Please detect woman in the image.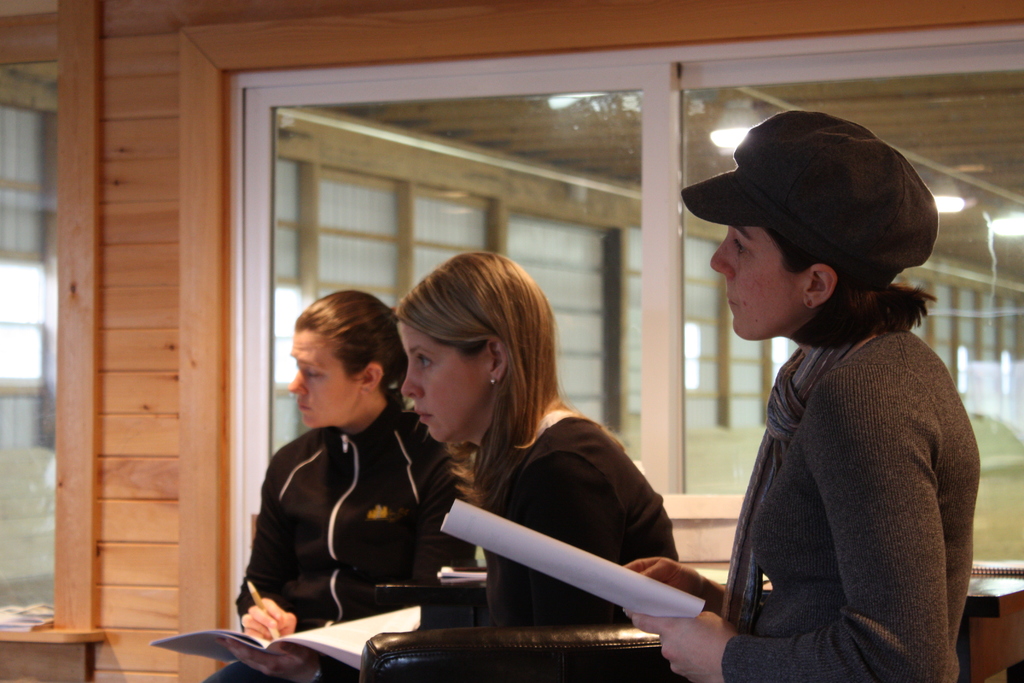
[x1=618, y1=104, x2=984, y2=681].
